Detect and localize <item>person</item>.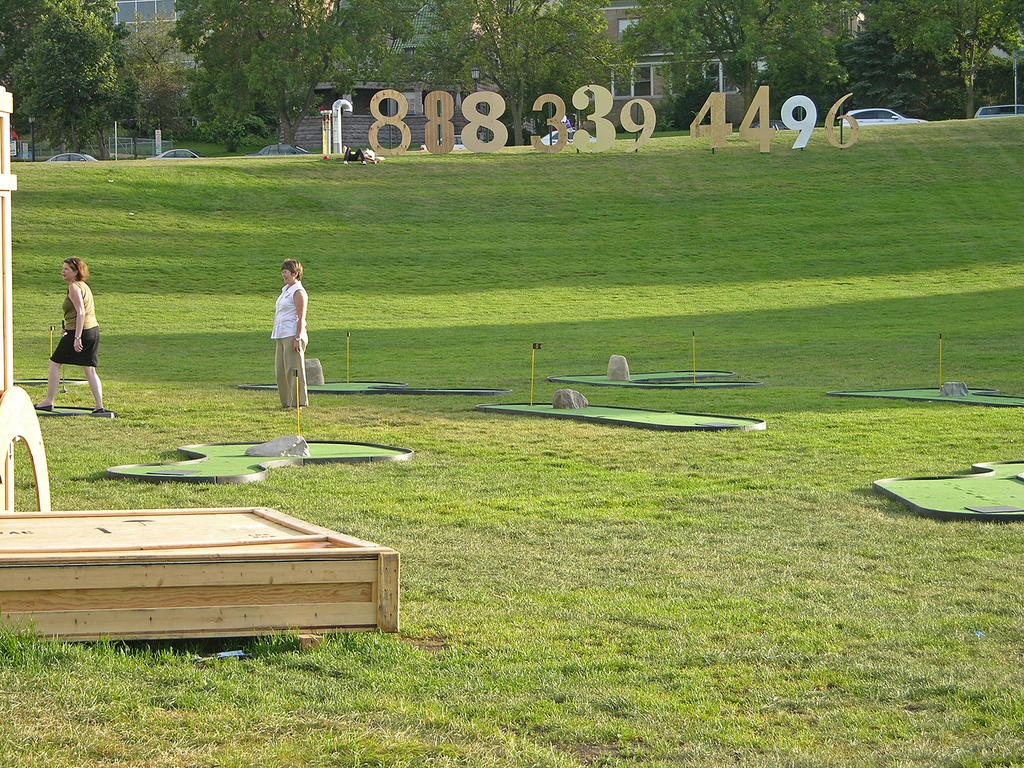
Localized at x1=40, y1=256, x2=106, y2=415.
